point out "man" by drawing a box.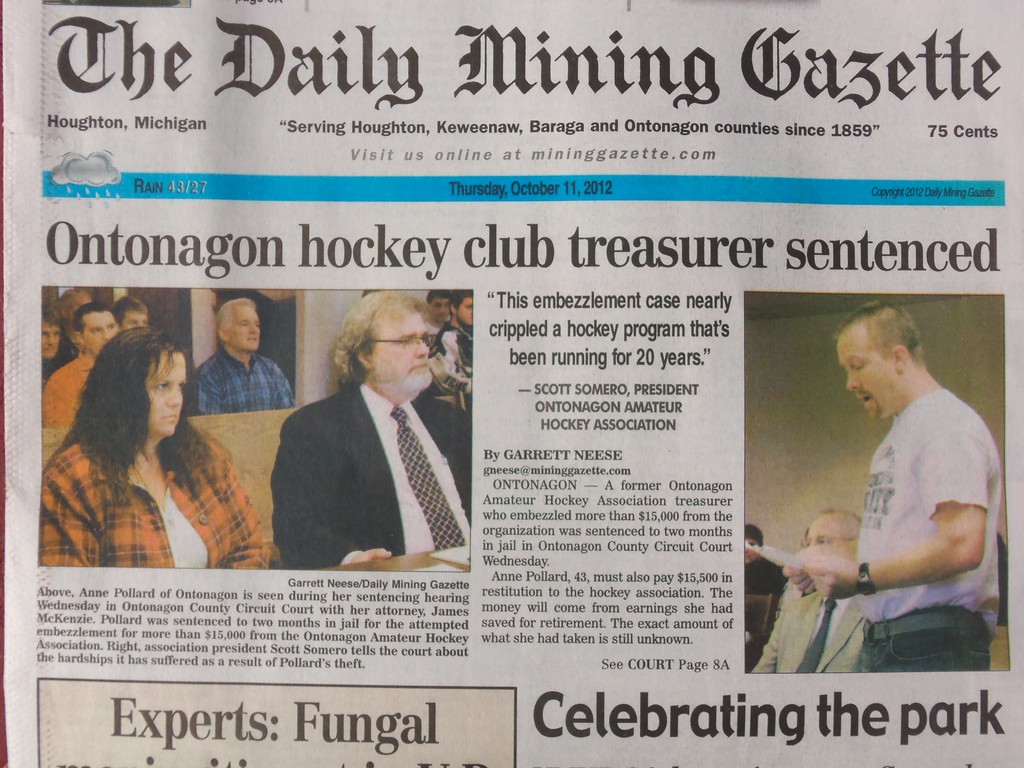
<region>266, 287, 483, 577</region>.
